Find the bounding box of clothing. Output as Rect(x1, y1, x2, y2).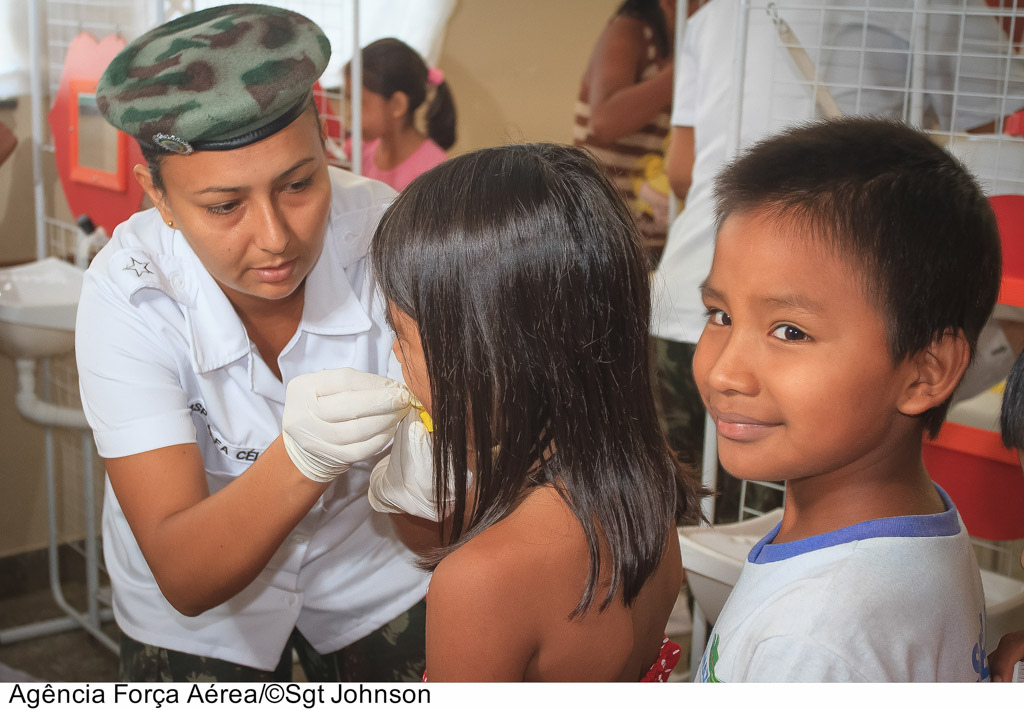
Rect(575, 0, 678, 282).
